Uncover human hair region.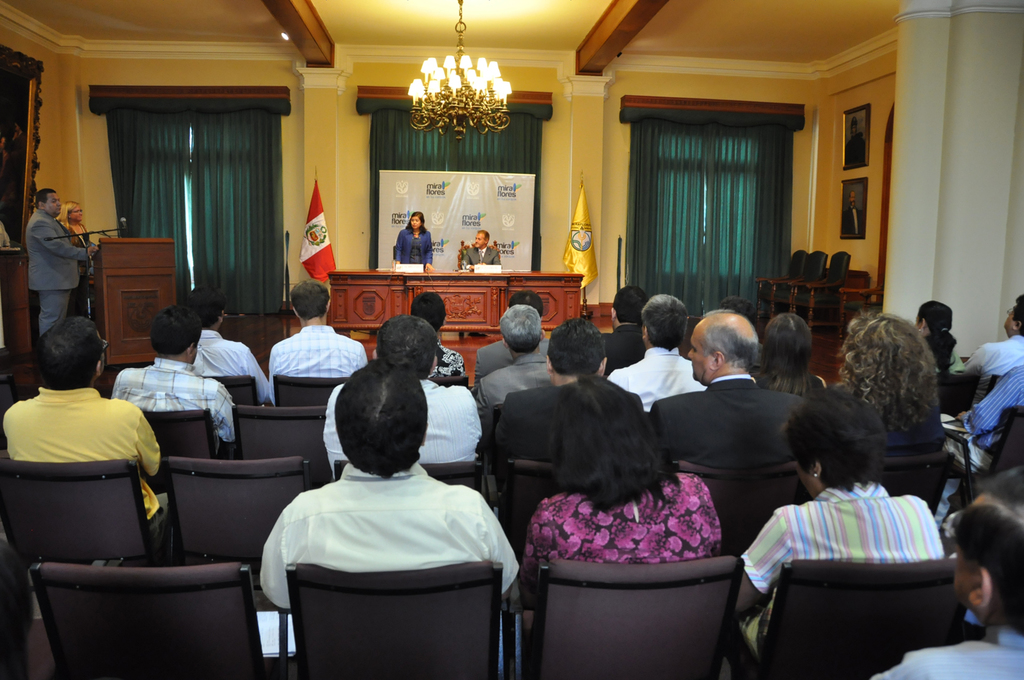
Uncovered: {"x1": 1013, "y1": 296, "x2": 1023, "y2": 336}.
